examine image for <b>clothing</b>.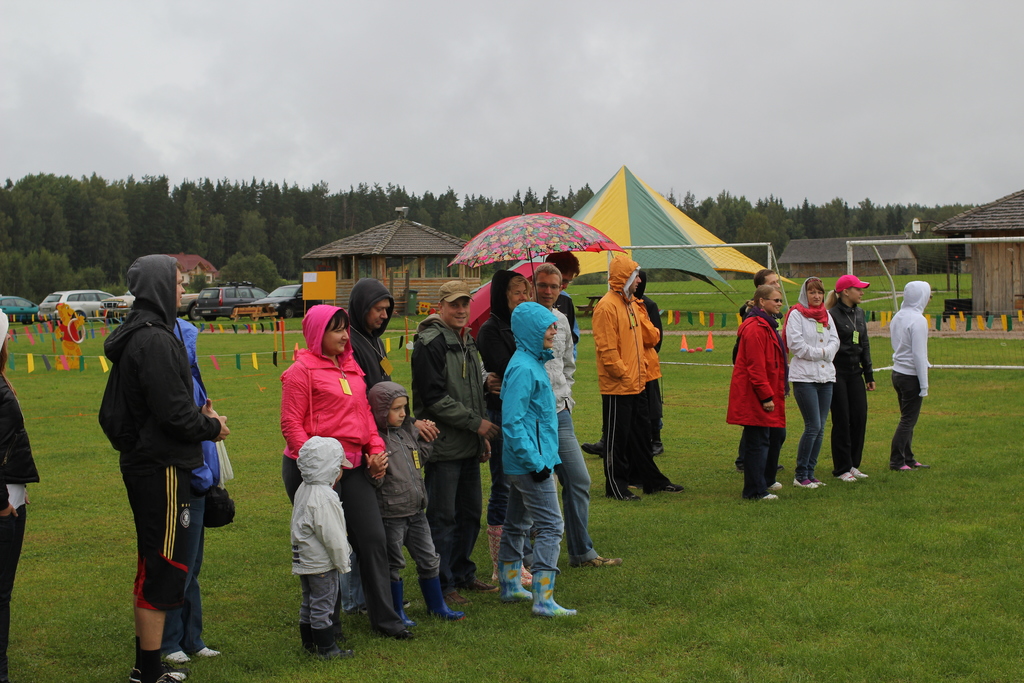
Examination result: BBox(889, 284, 927, 457).
